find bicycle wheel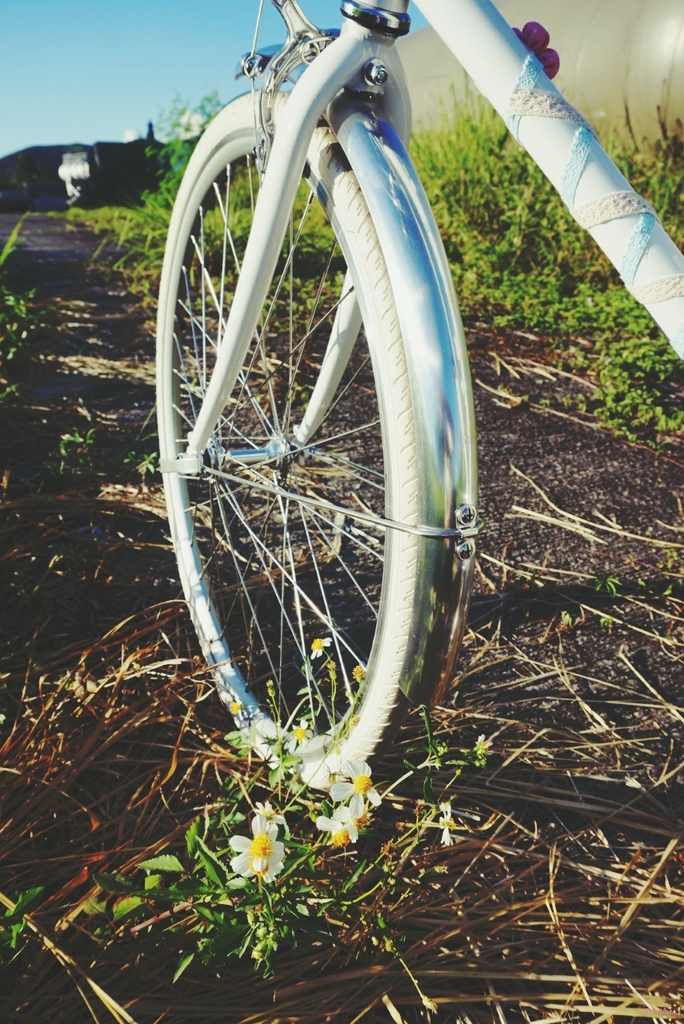
x1=150, y1=84, x2=470, y2=808
